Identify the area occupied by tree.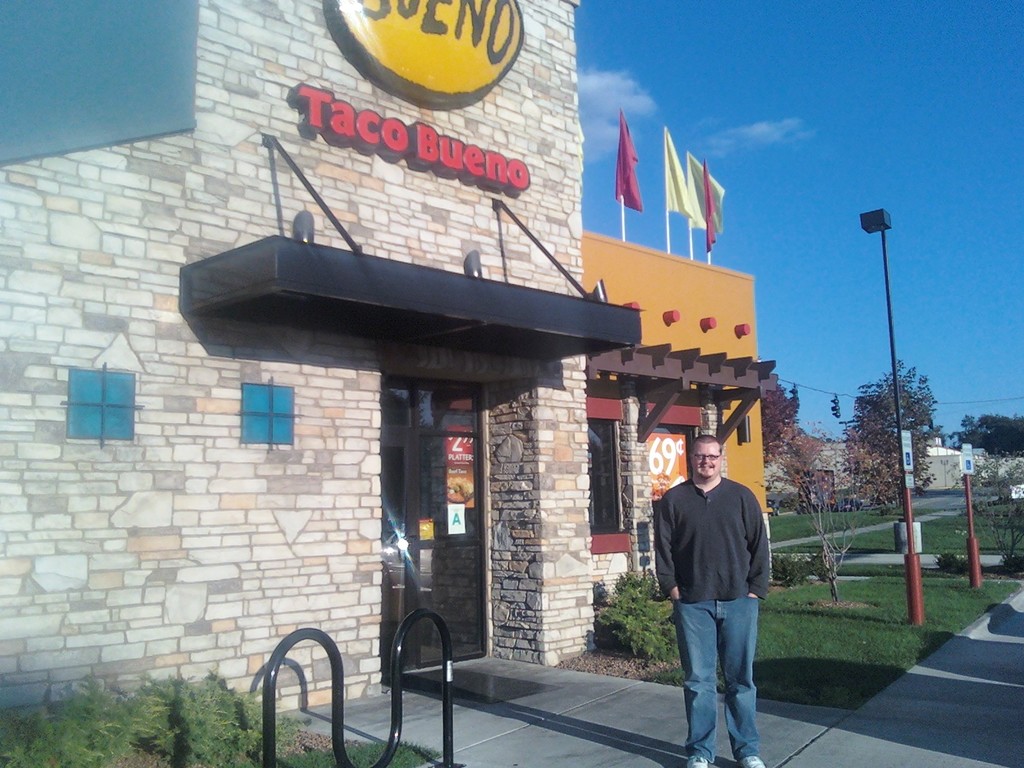
Area: (x1=852, y1=359, x2=942, y2=497).
